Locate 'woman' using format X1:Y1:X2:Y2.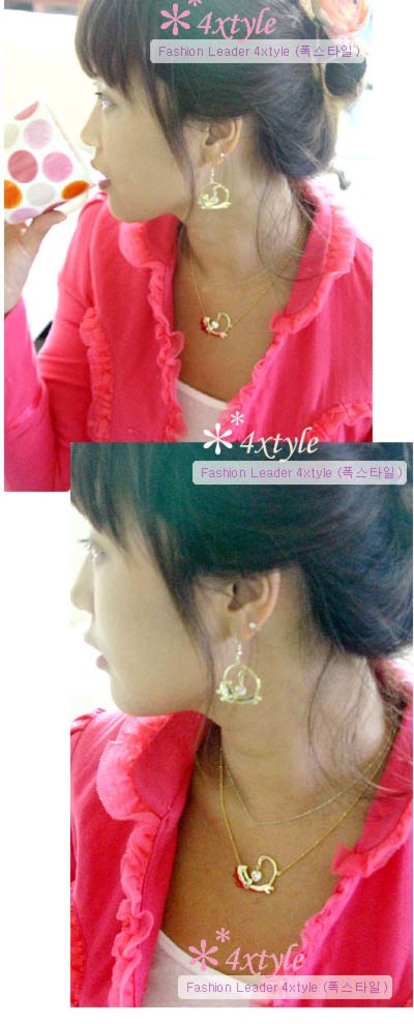
22:29:413:985.
